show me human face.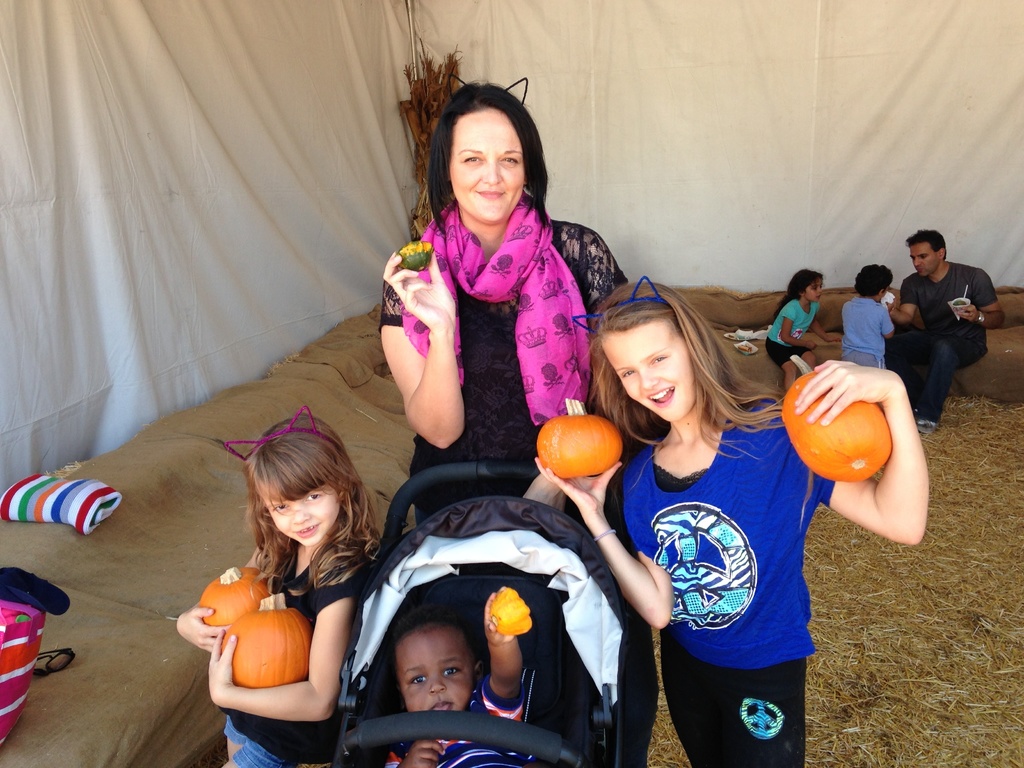
human face is here: 448/111/524/225.
